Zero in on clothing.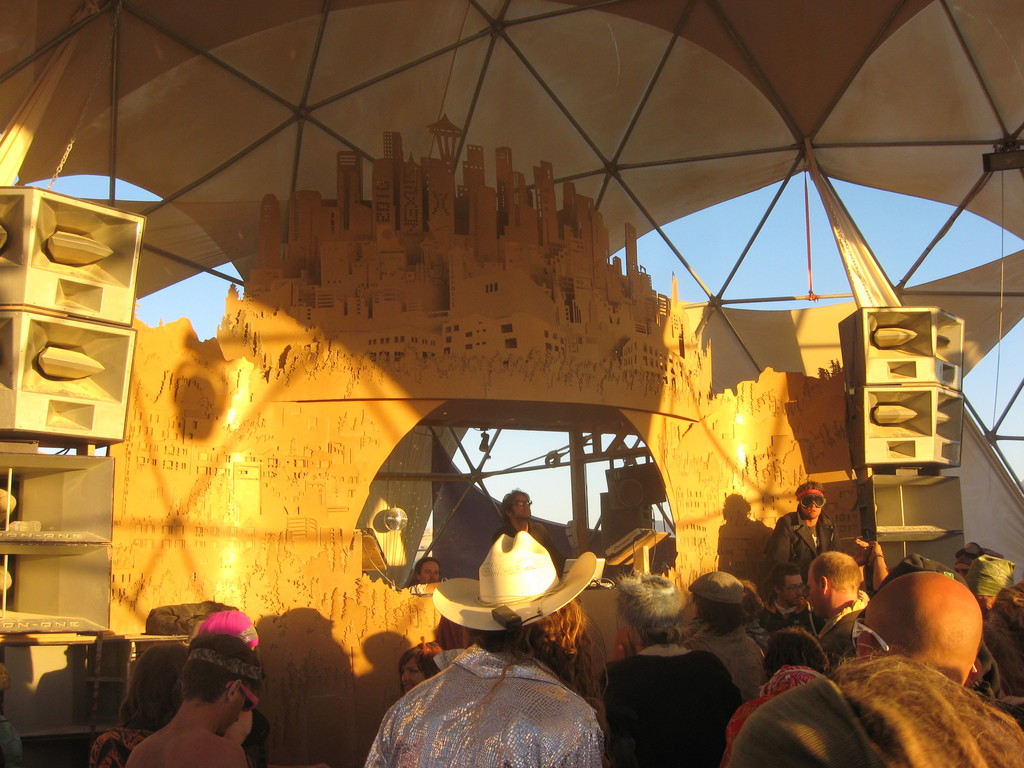
Zeroed in: 0 714 24 767.
